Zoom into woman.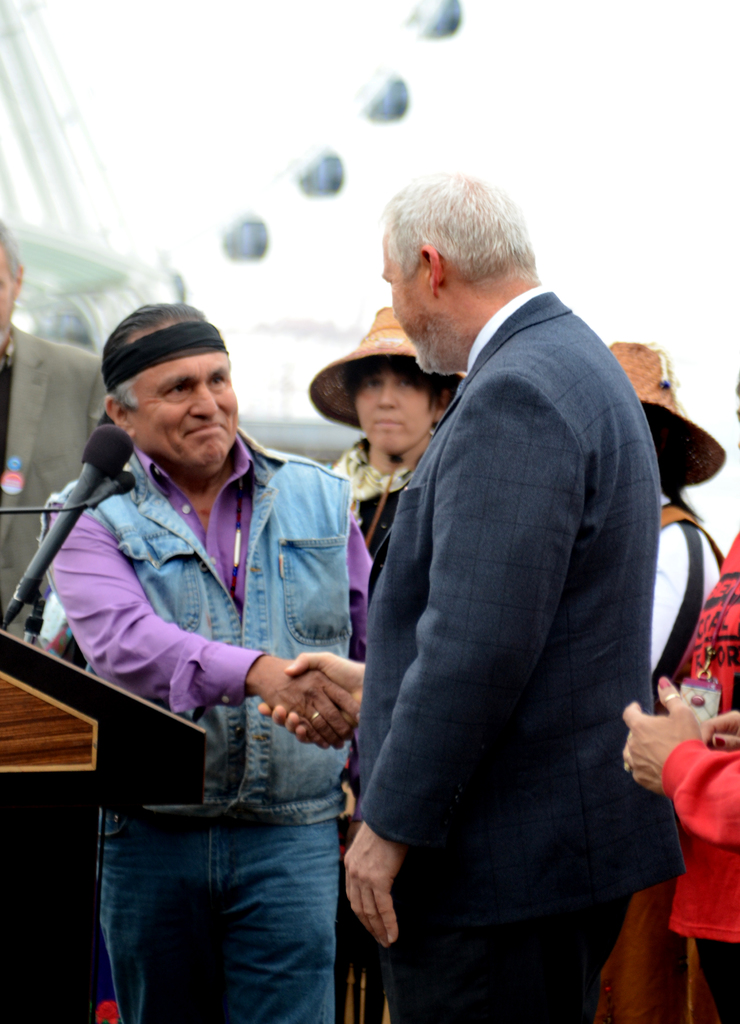
Zoom target: bbox=[303, 305, 474, 508].
